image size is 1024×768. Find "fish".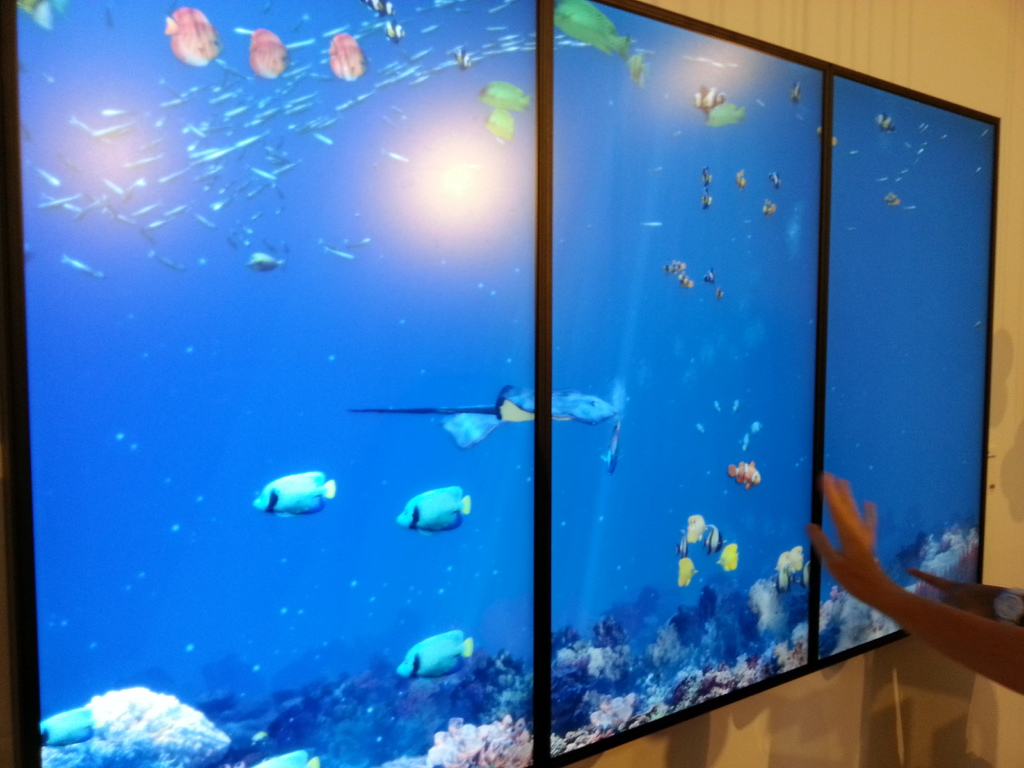
(x1=763, y1=201, x2=778, y2=216).
